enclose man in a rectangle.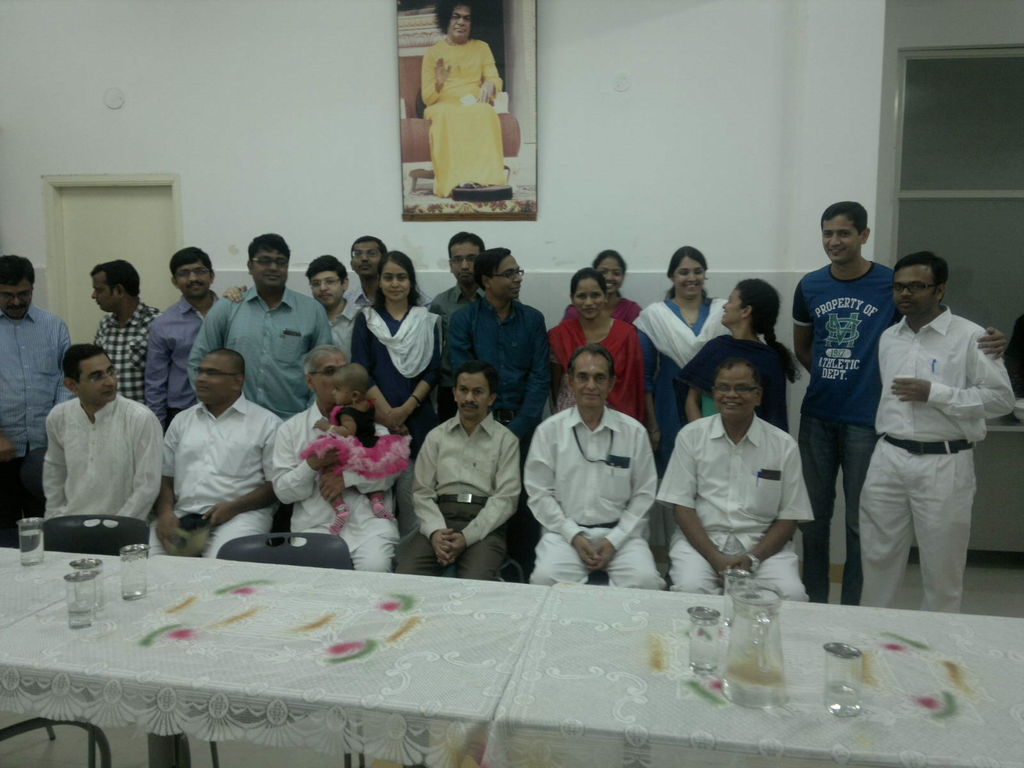
(840,252,1016,615).
